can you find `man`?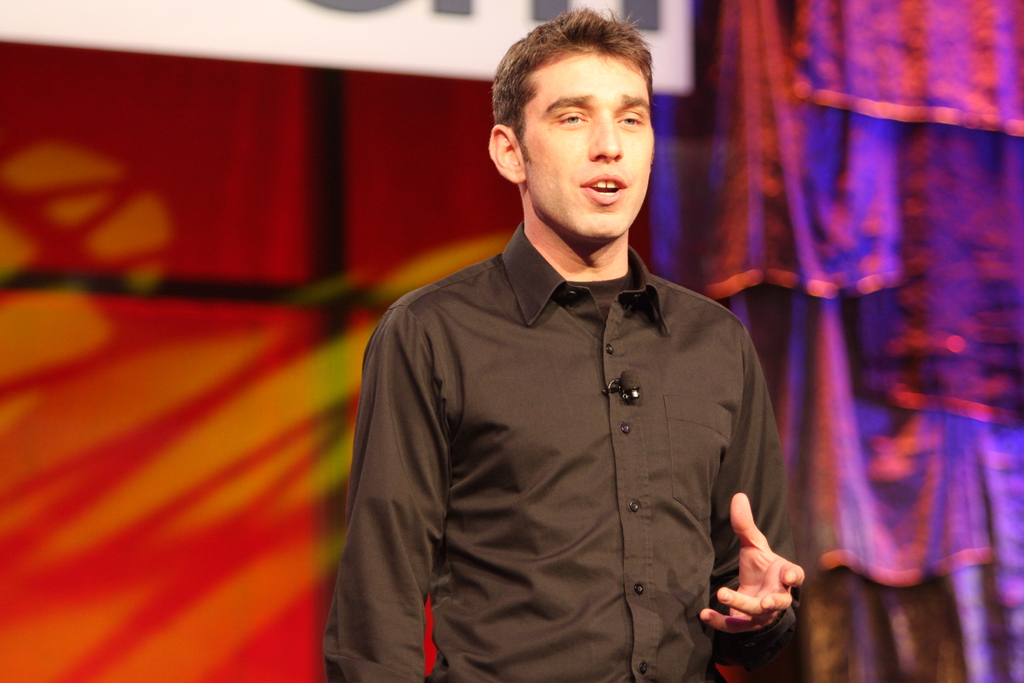
Yes, bounding box: (343,28,808,674).
